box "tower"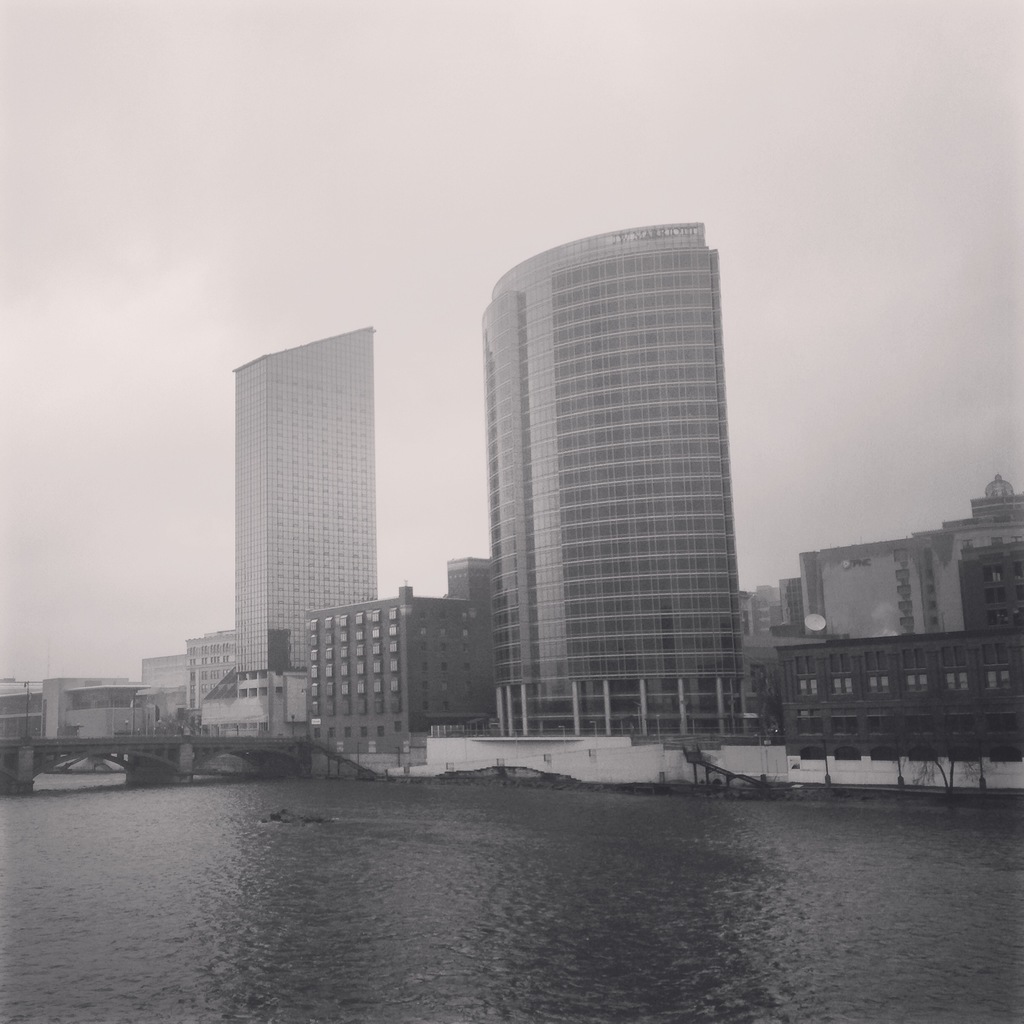
445, 554, 500, 608
